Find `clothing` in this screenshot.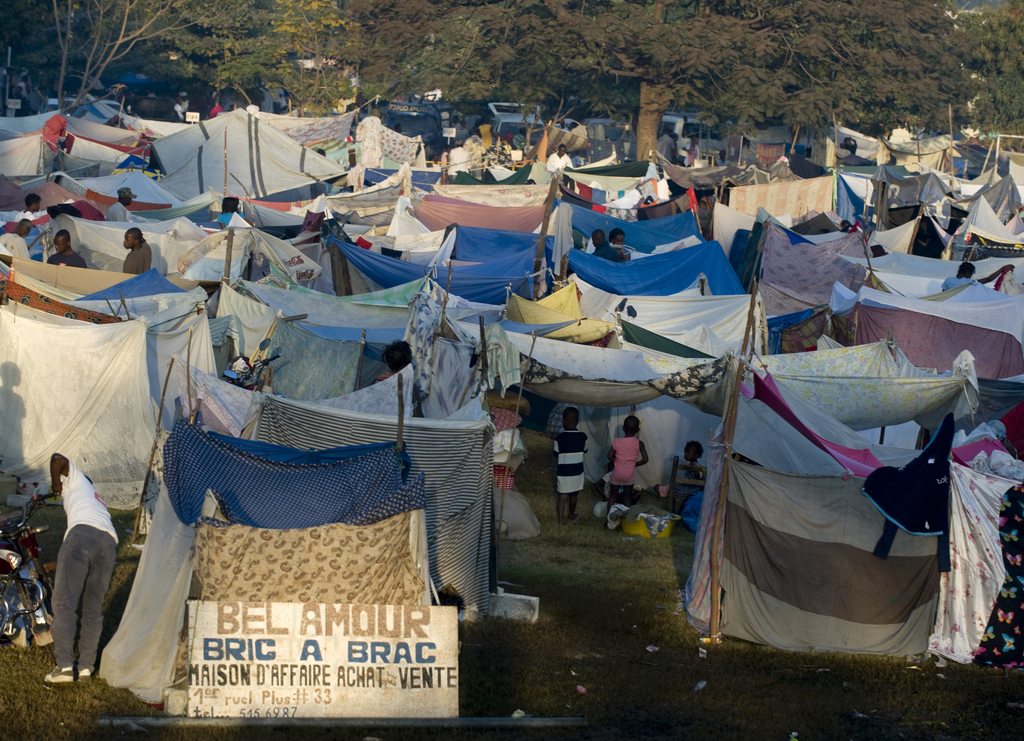
The bounding box for `clothing` is crop(607, 436, 641, 487).
